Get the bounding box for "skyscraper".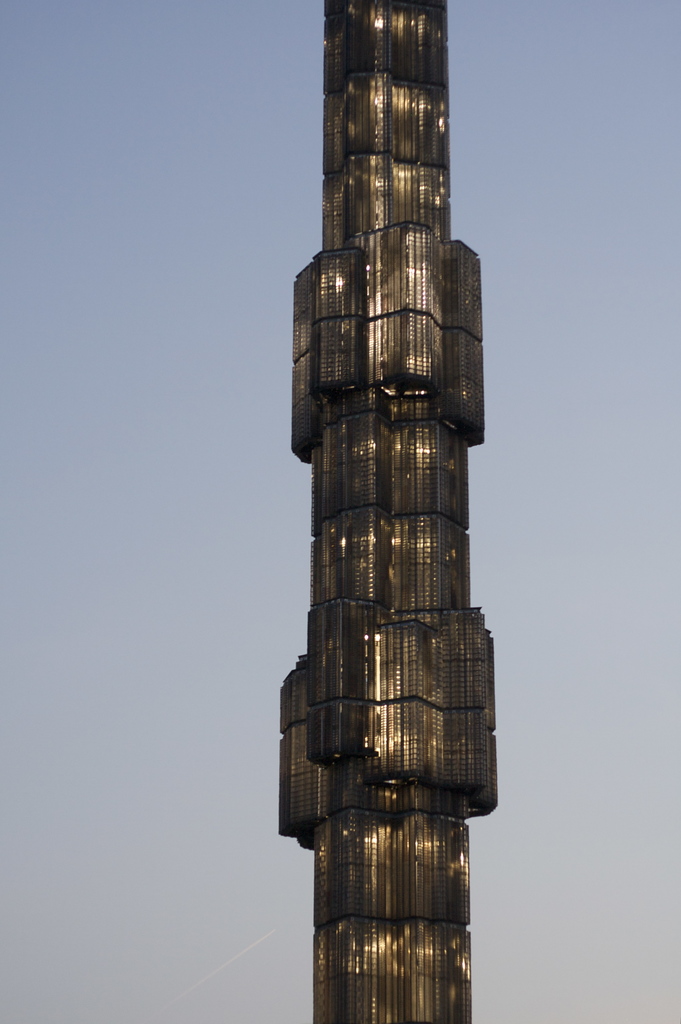
x1=281 y1=0 x2=502 y2=1023.
